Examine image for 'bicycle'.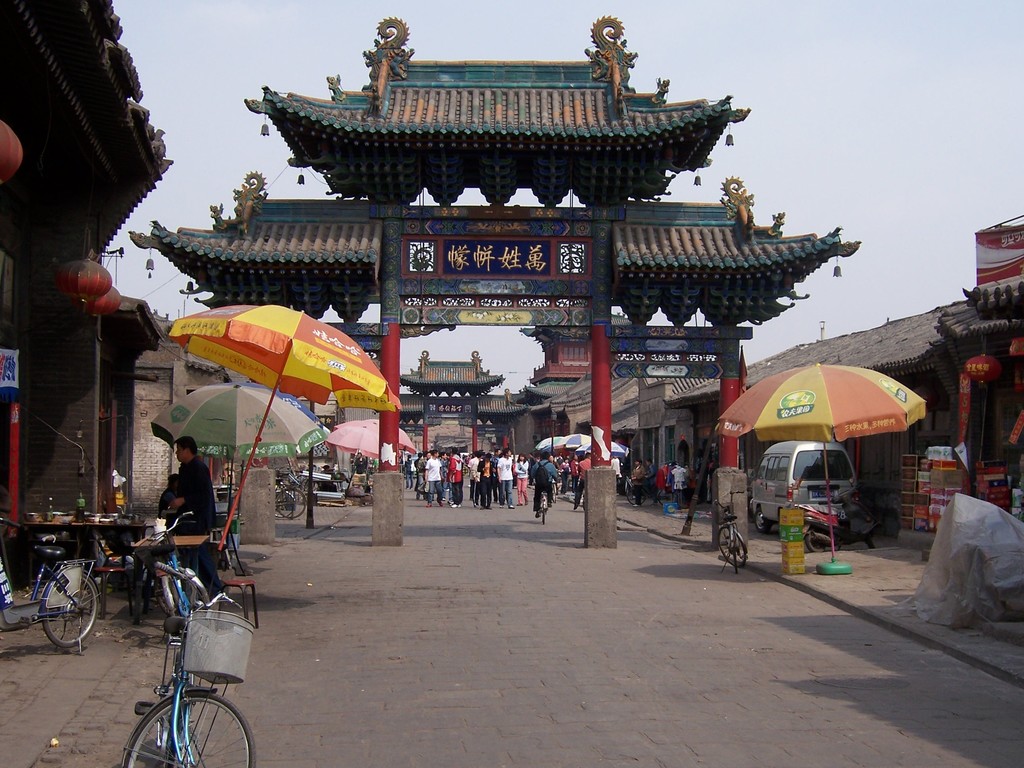
Examination result: BBox(110, 534, 256, 765).
